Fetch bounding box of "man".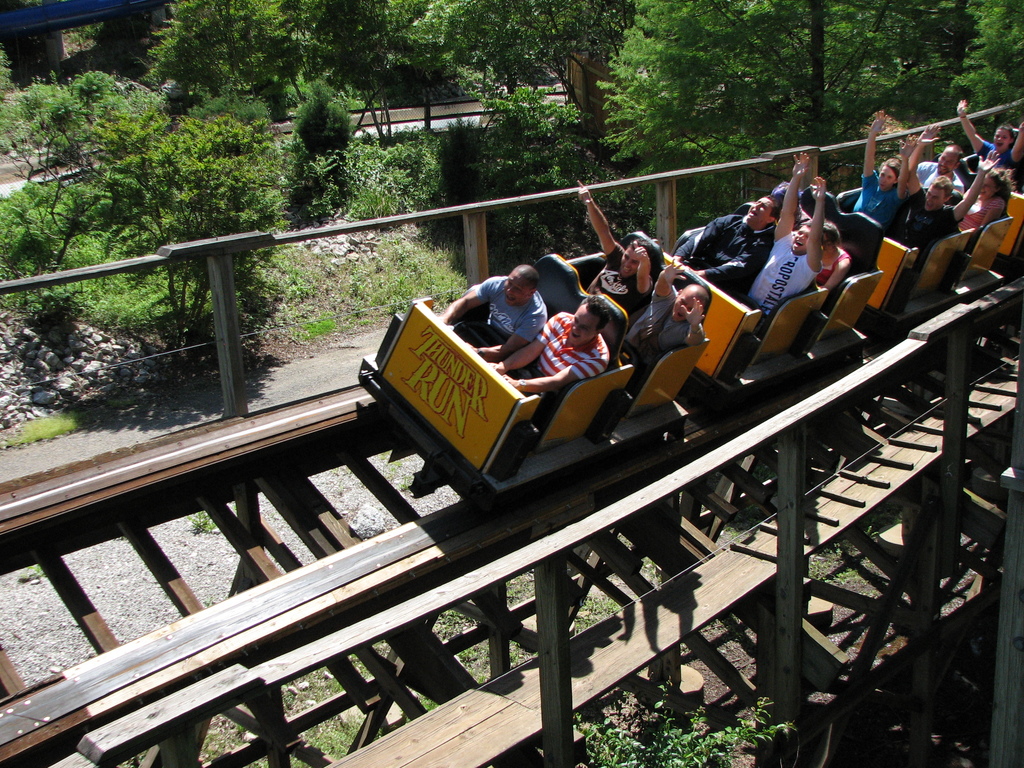
Bbox: pyautogui.locateOnScreen(736, 148, 838, 319).
